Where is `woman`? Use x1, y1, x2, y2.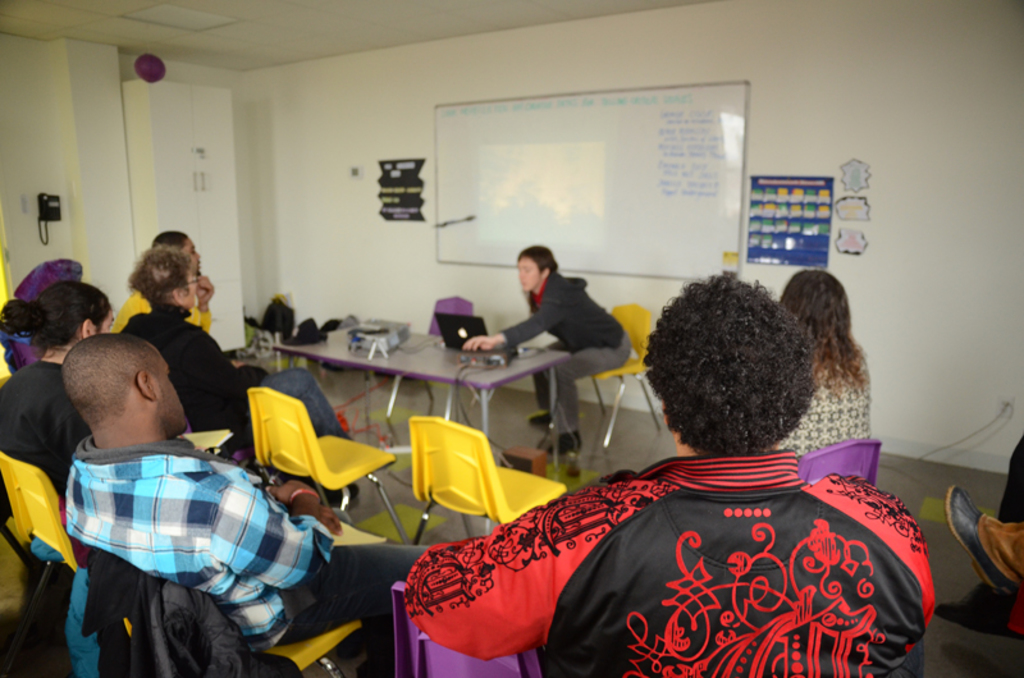
1, 280, 116, 532.
